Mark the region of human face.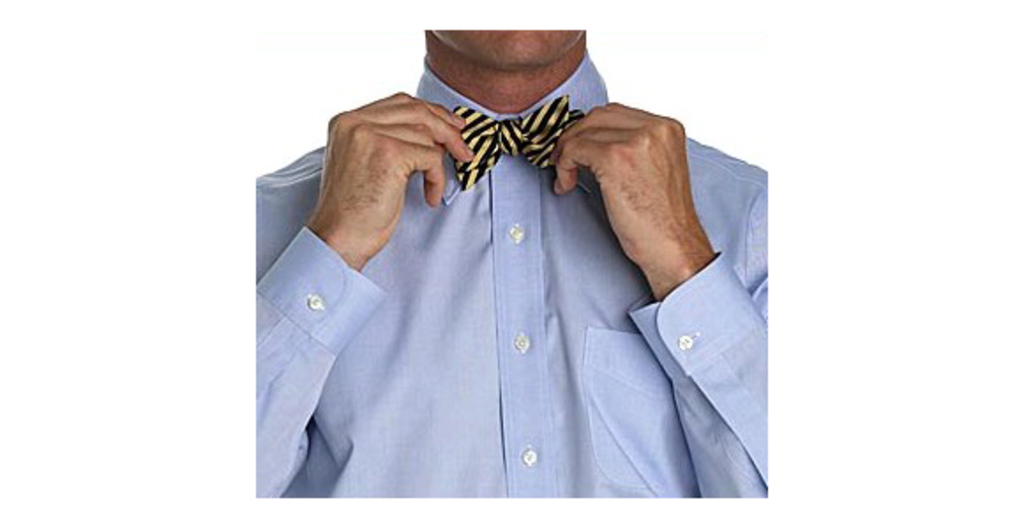
Region: box=[427, 28, 586, 71].
